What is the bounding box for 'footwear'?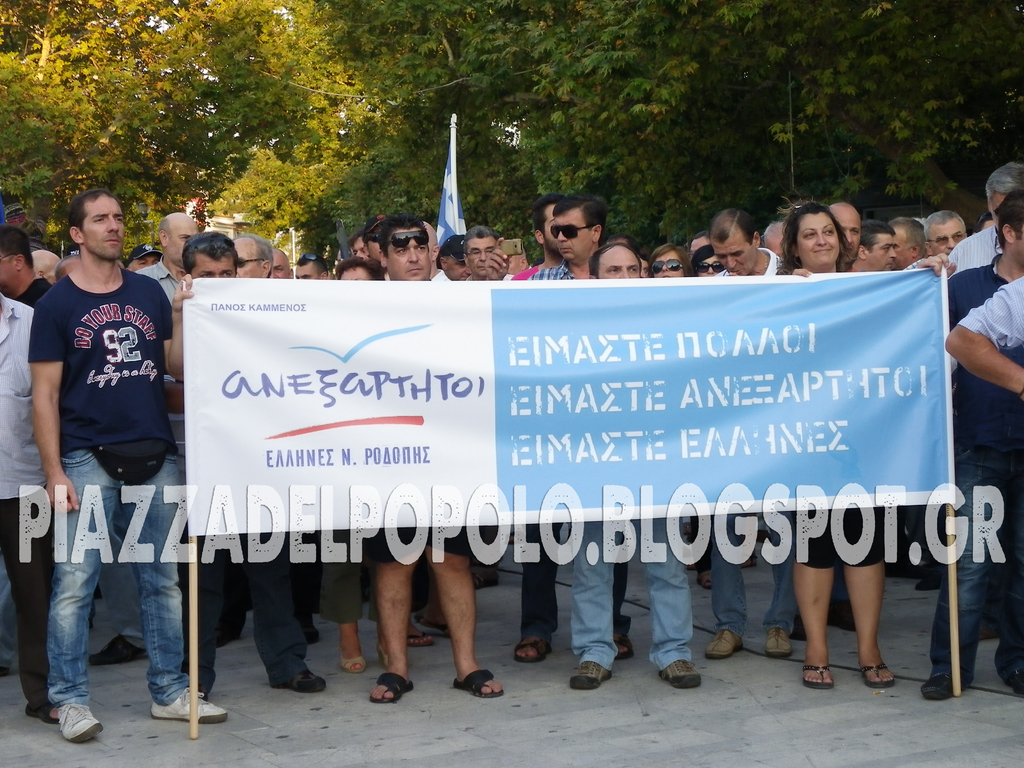
bbox(281, 675, 332, 701).
